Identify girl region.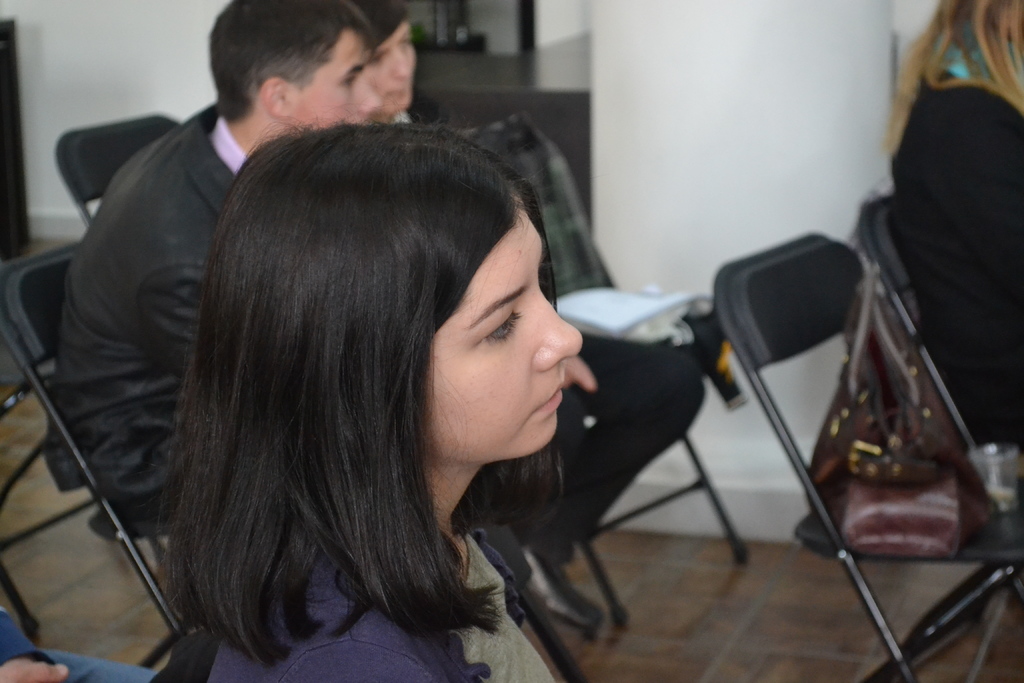
Region: (x1=156, y1=122, x2=582, y2=682).
